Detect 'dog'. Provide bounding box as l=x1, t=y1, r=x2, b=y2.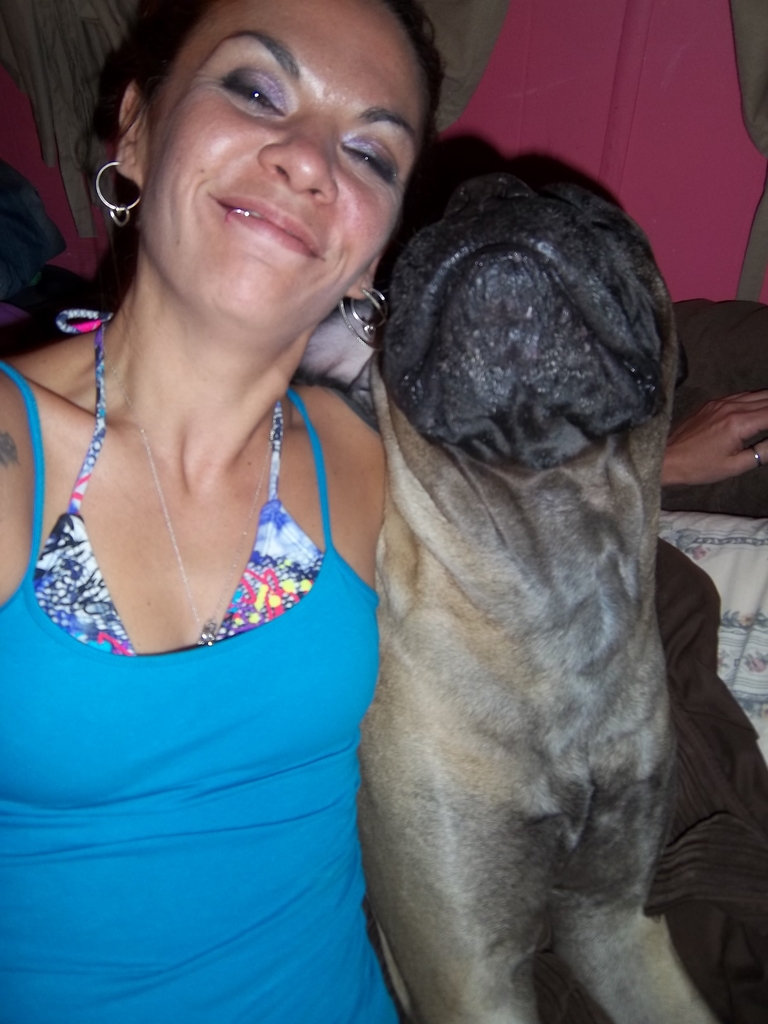
l=301, t=175, r=730, b=1023.
